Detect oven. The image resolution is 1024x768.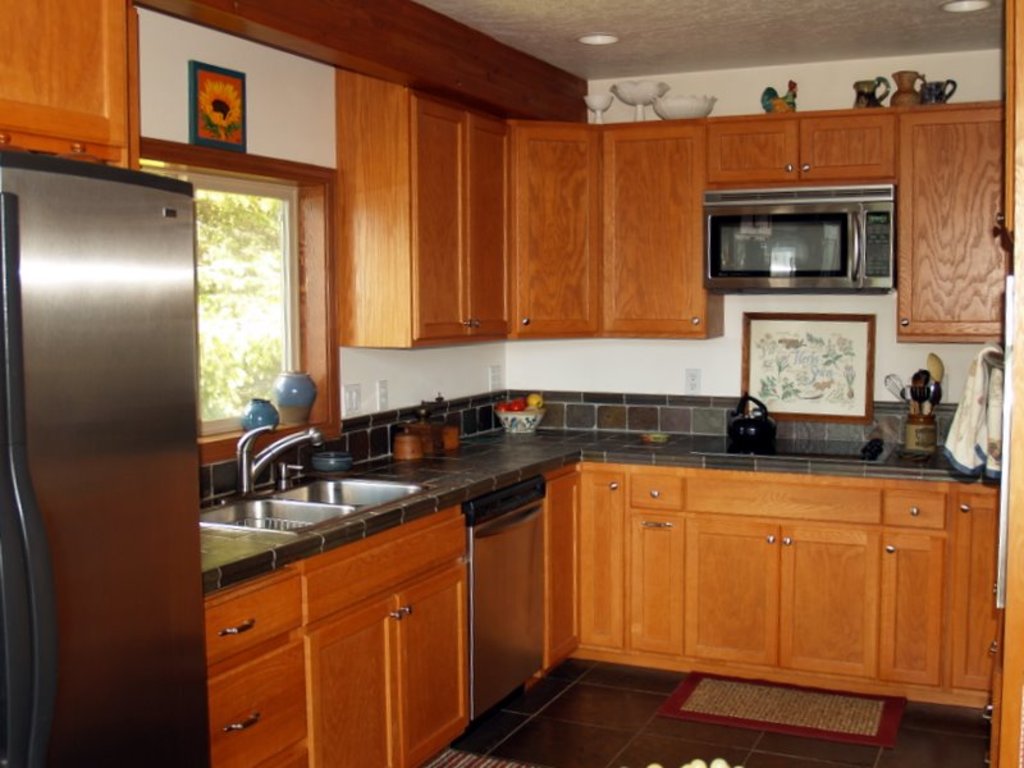
707, 175, 891, 298.
